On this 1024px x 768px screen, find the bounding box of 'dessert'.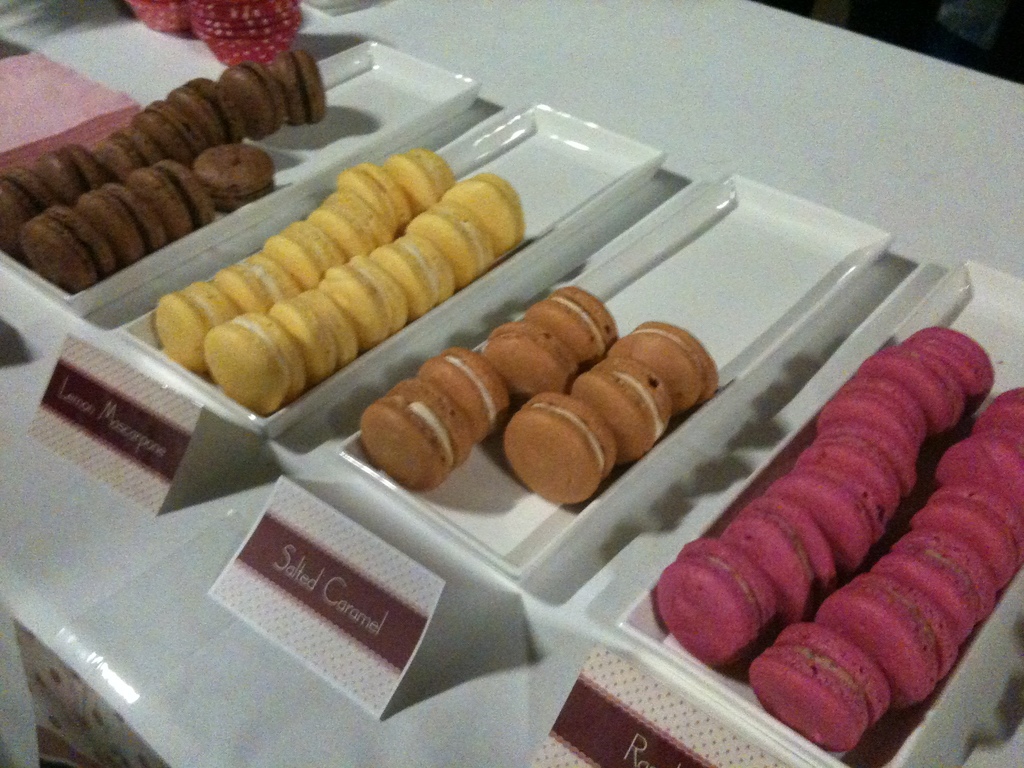
Bounding box: (x1=826, y1=573, x2=953, y2=700).
